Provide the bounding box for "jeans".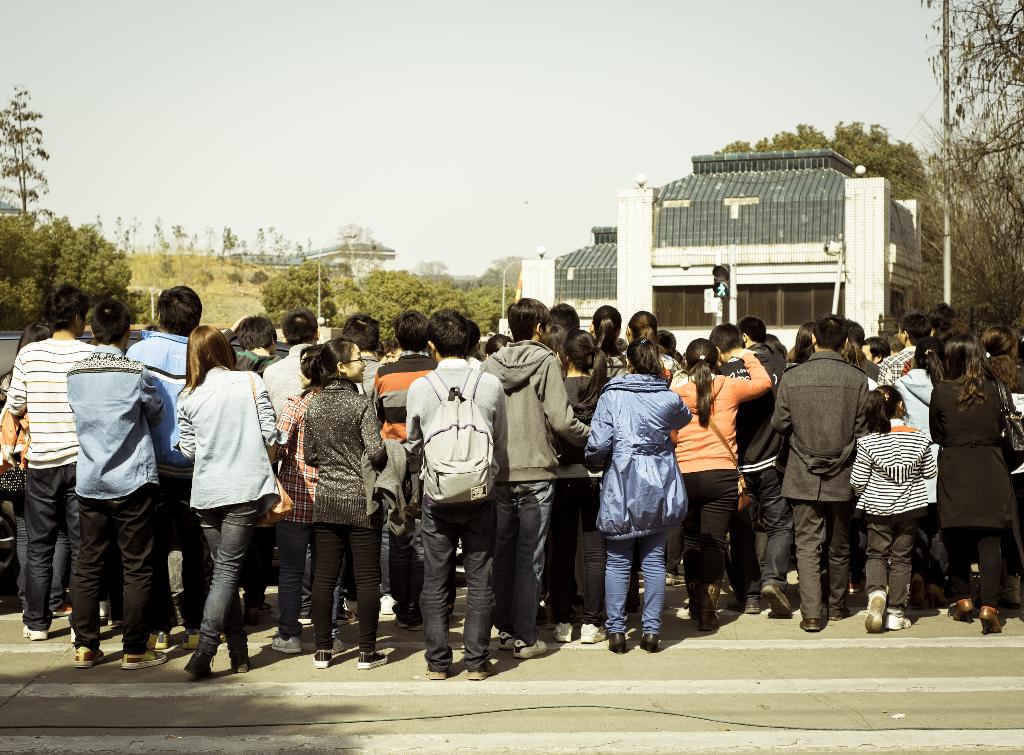
bbox(175, 497, 248, 673).
